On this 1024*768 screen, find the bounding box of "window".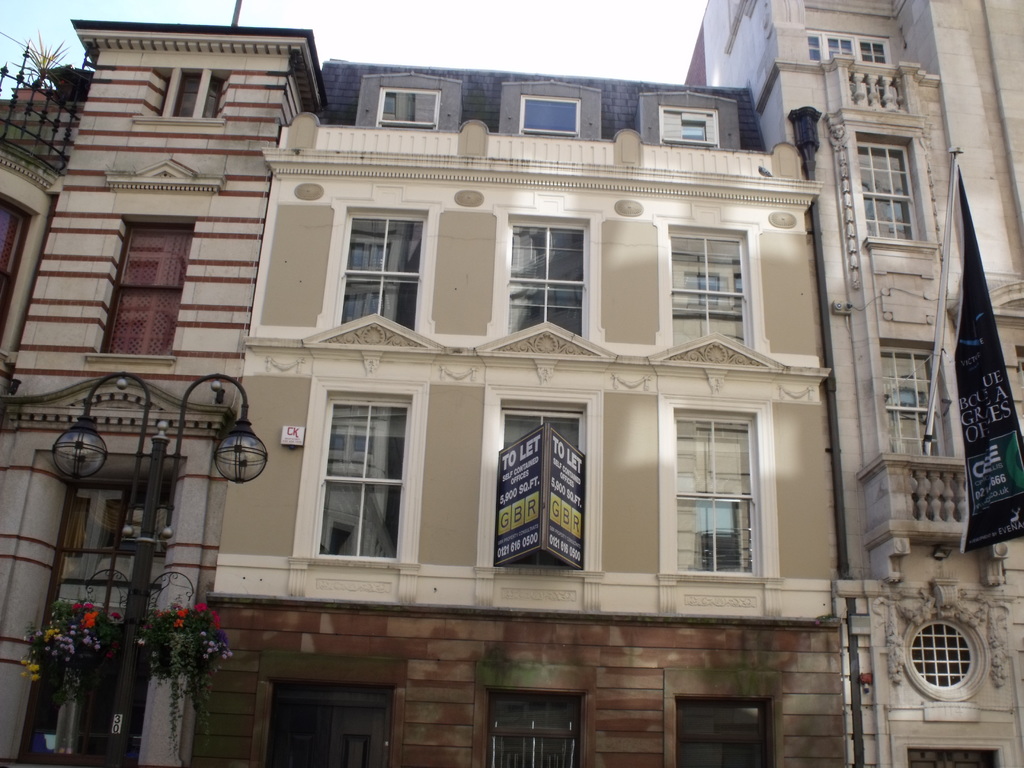
Bounding box: bbox=(317, 394, 406, 558).
